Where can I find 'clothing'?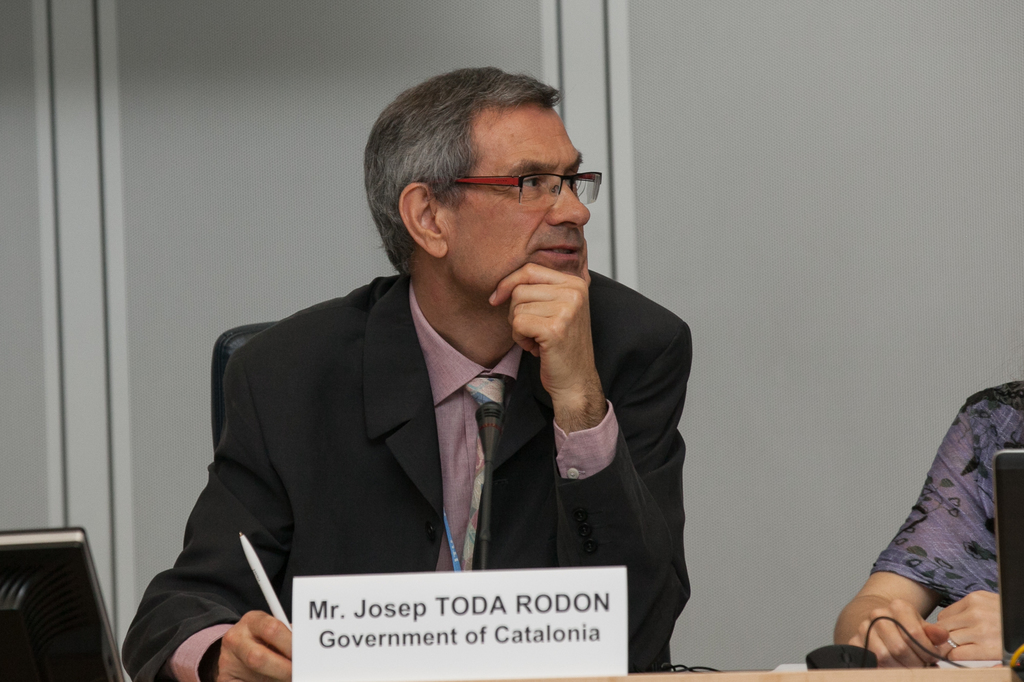
You can find it at 867,388,1023,605.
